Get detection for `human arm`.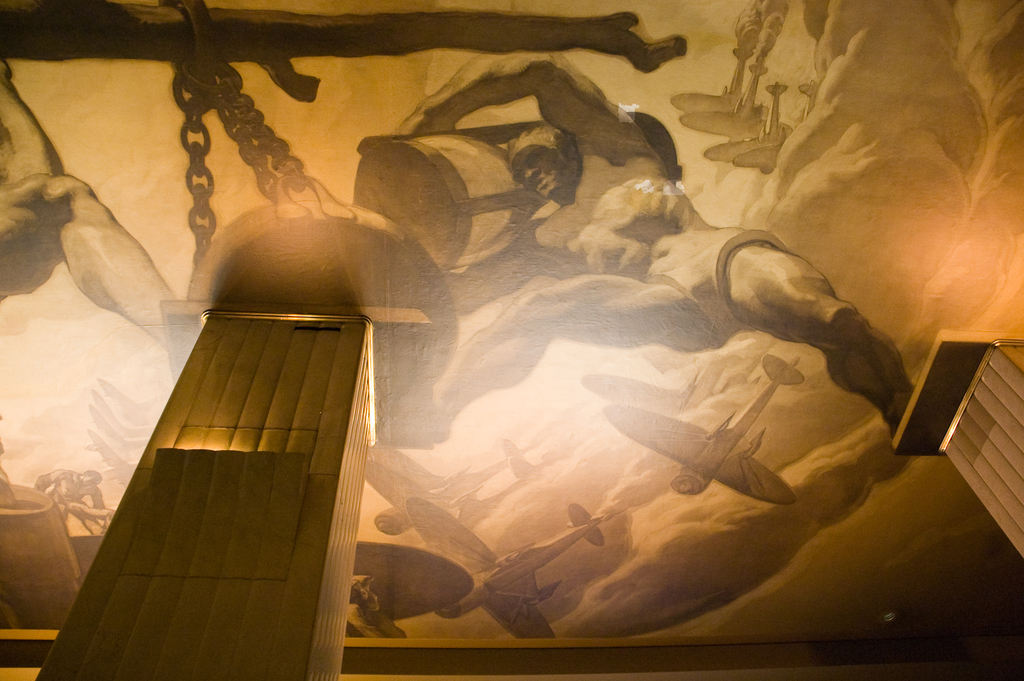
Detection: select_region(415, 54, 636, 141).
